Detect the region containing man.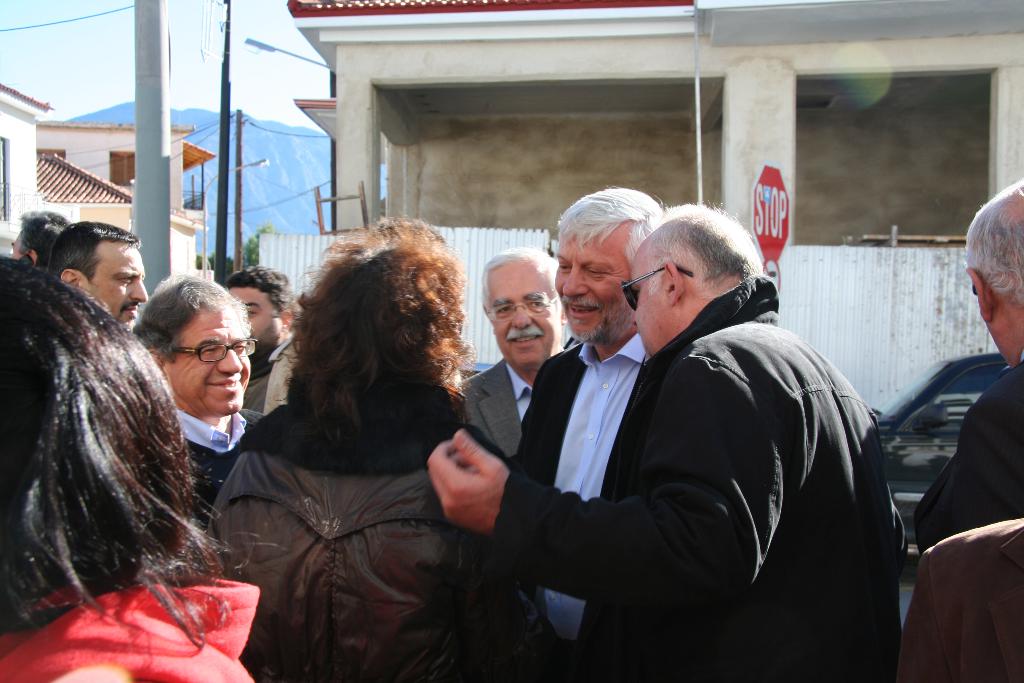
[left=45, top=216, right=149, bottom=334].
